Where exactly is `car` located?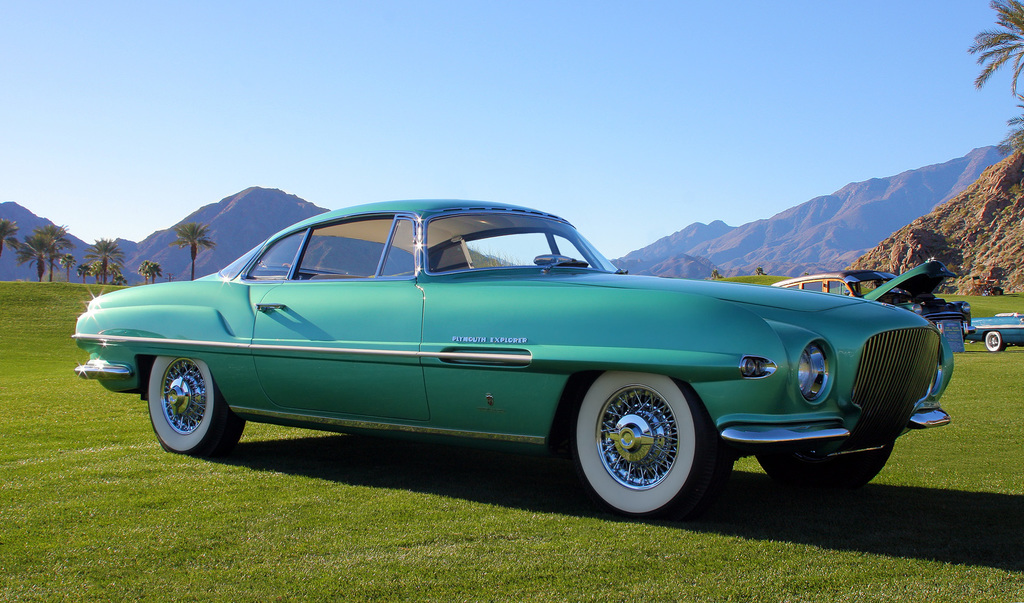
Its bounding box is left=966, top=312, right=1023, bottom=351.
